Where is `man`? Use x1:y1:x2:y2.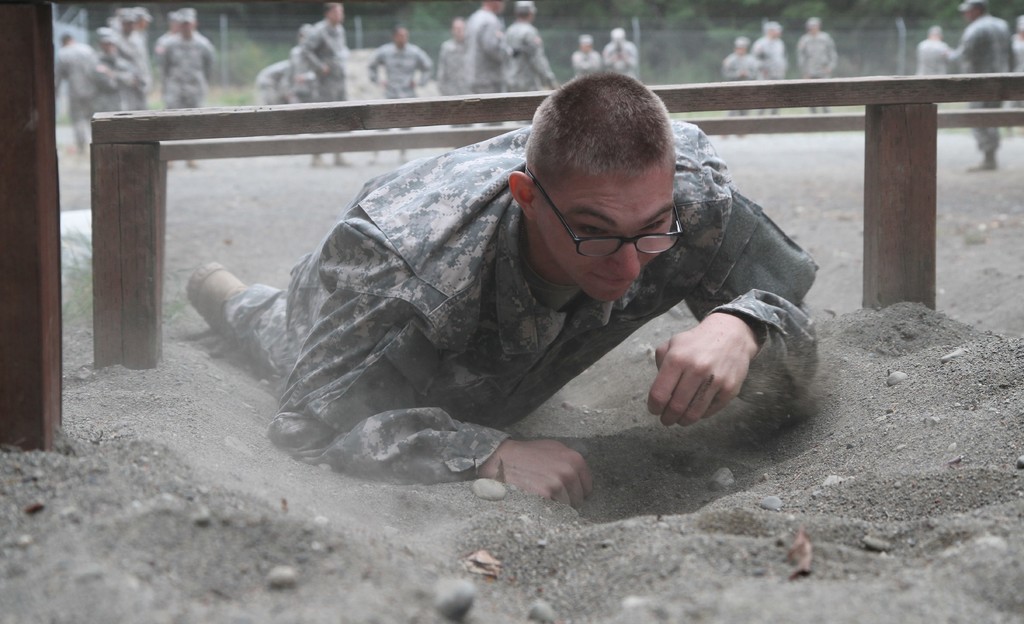
916:24:971:78.
